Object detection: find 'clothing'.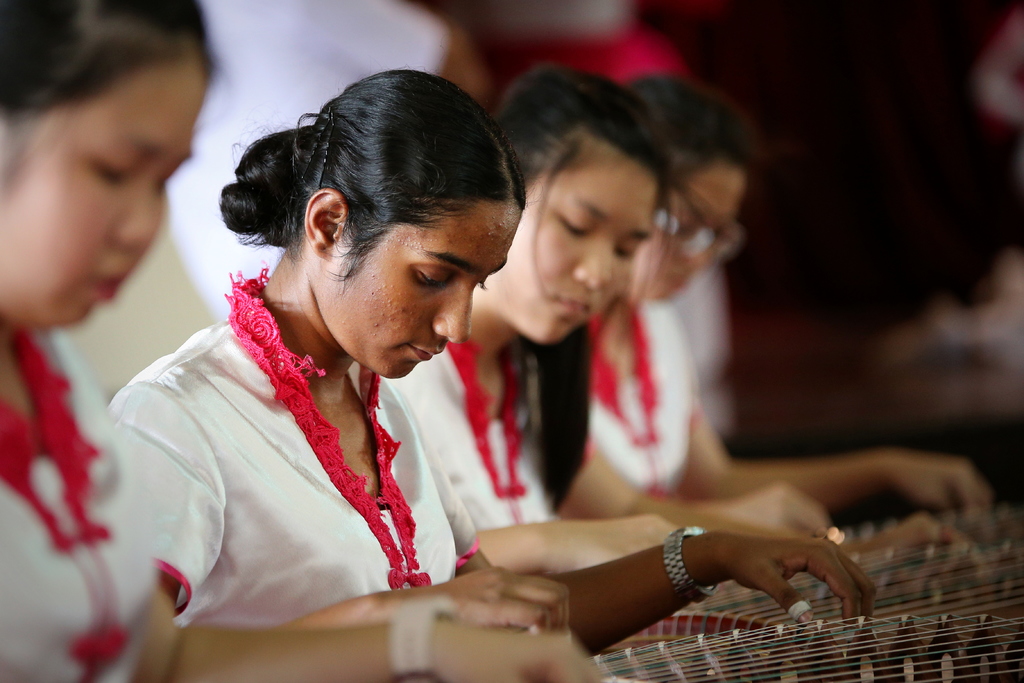
{"x1": 106, "y1": 284, "x2": 479, "y2": 627}.
